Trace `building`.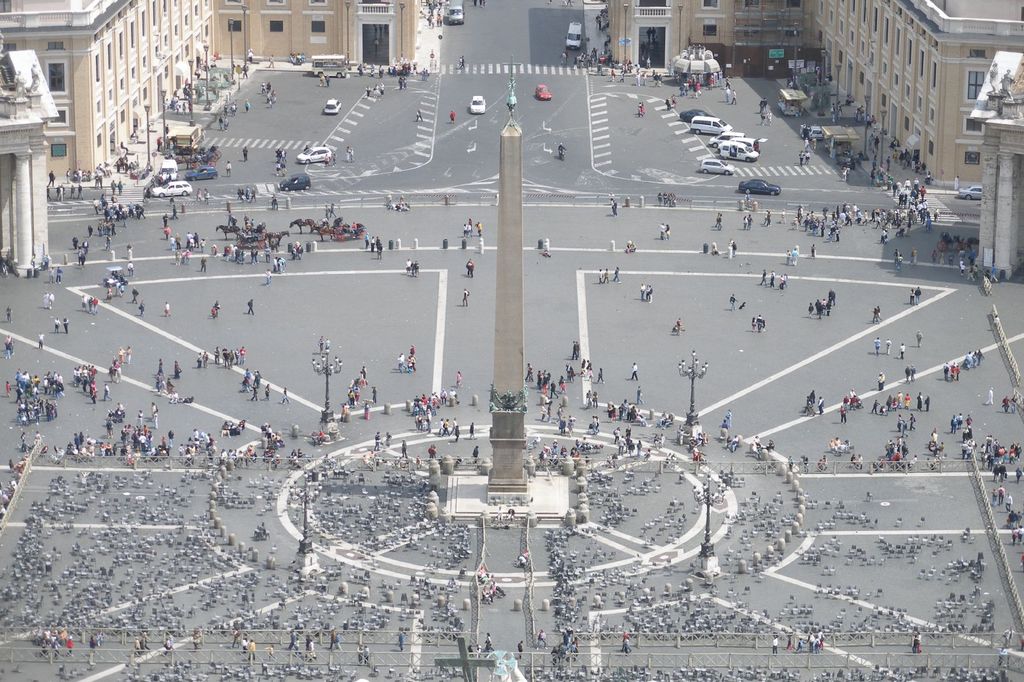
Traced to (x1=813, y1=0, x2=1023, y2=178).
